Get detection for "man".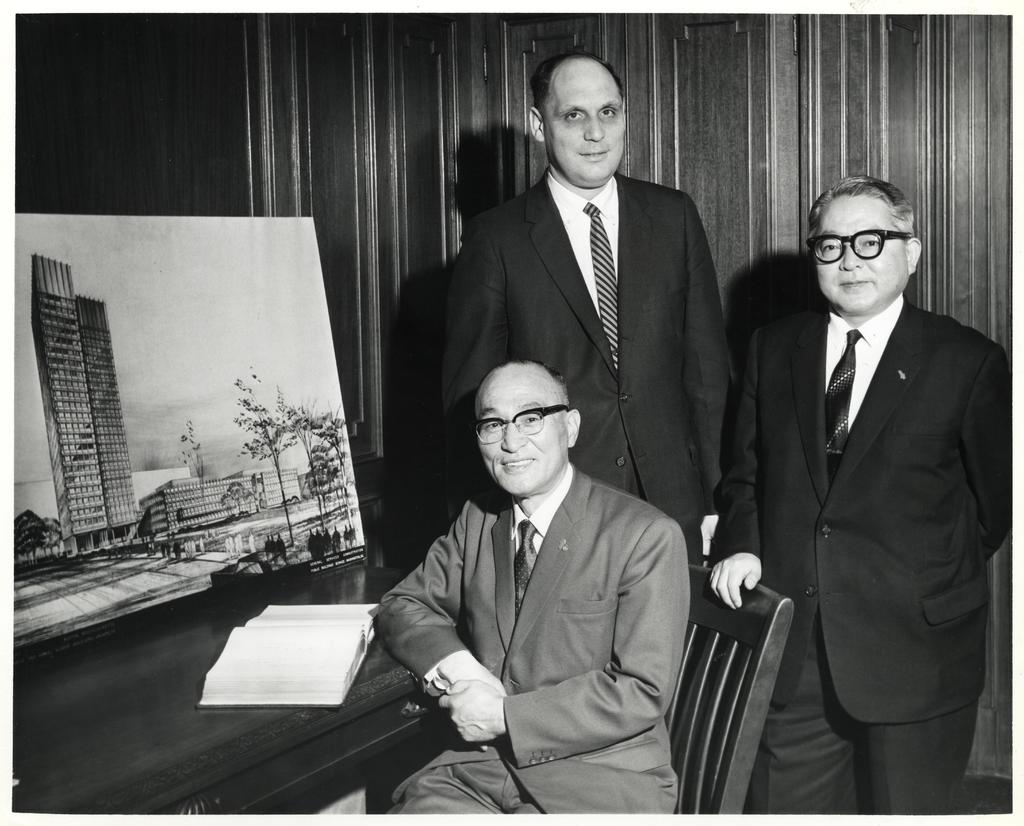
Detection: x1=440 y1=49 x2=730 y2=570.
